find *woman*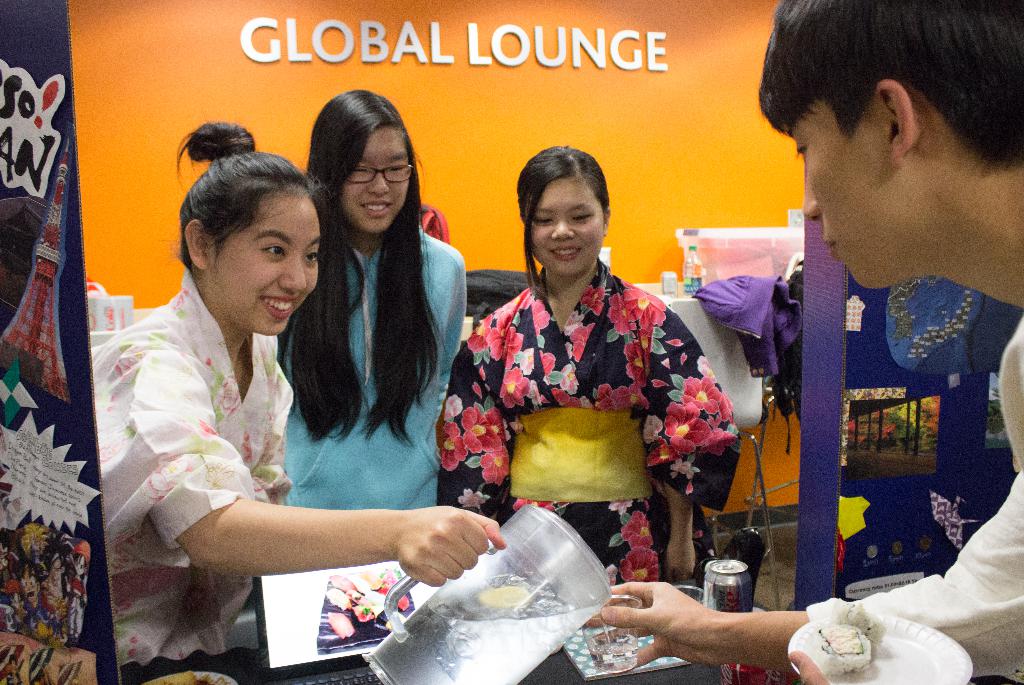
<bbox>438, 141, 737, 594</bbox>
